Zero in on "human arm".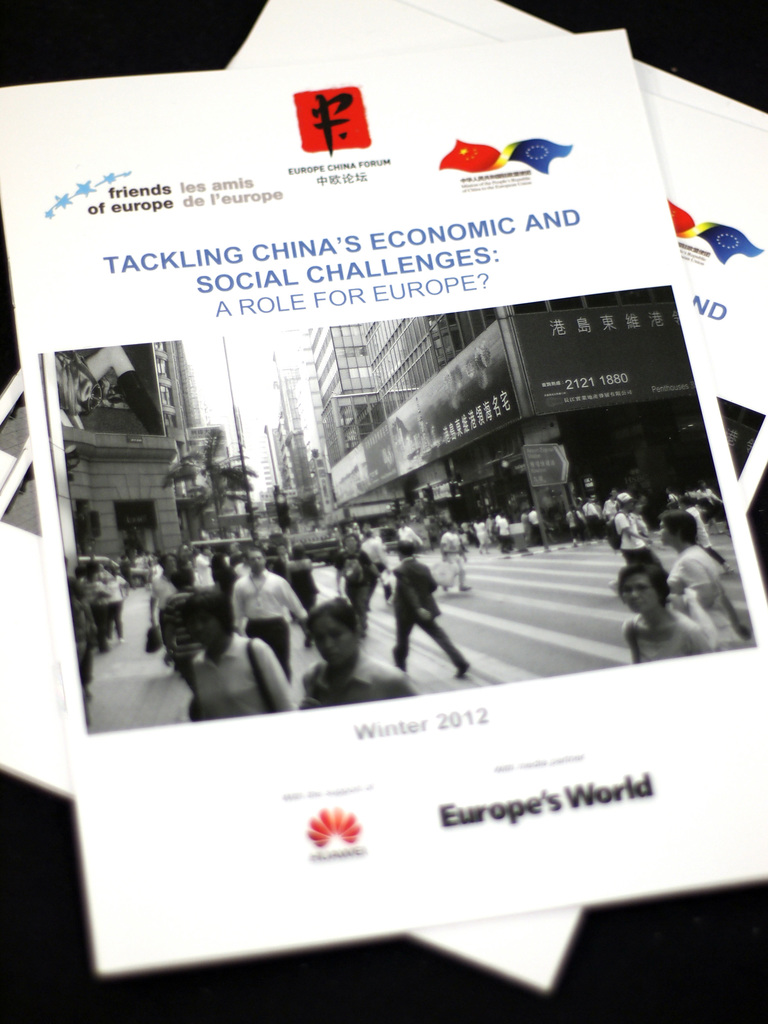
Zeroed in: (left=394, top=566, right=430, bottom=623).
